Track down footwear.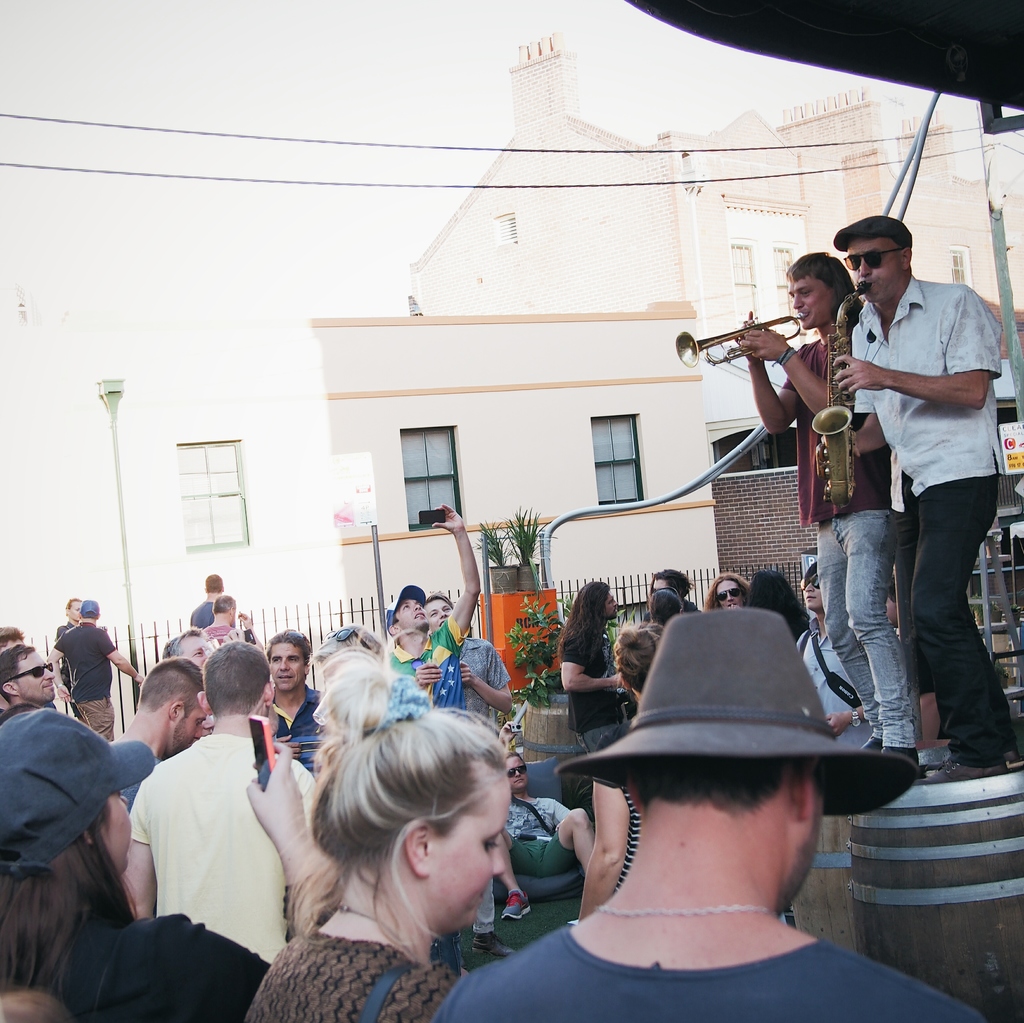
Tracked to x1=915 y1=748 x2=952 y2=776.
